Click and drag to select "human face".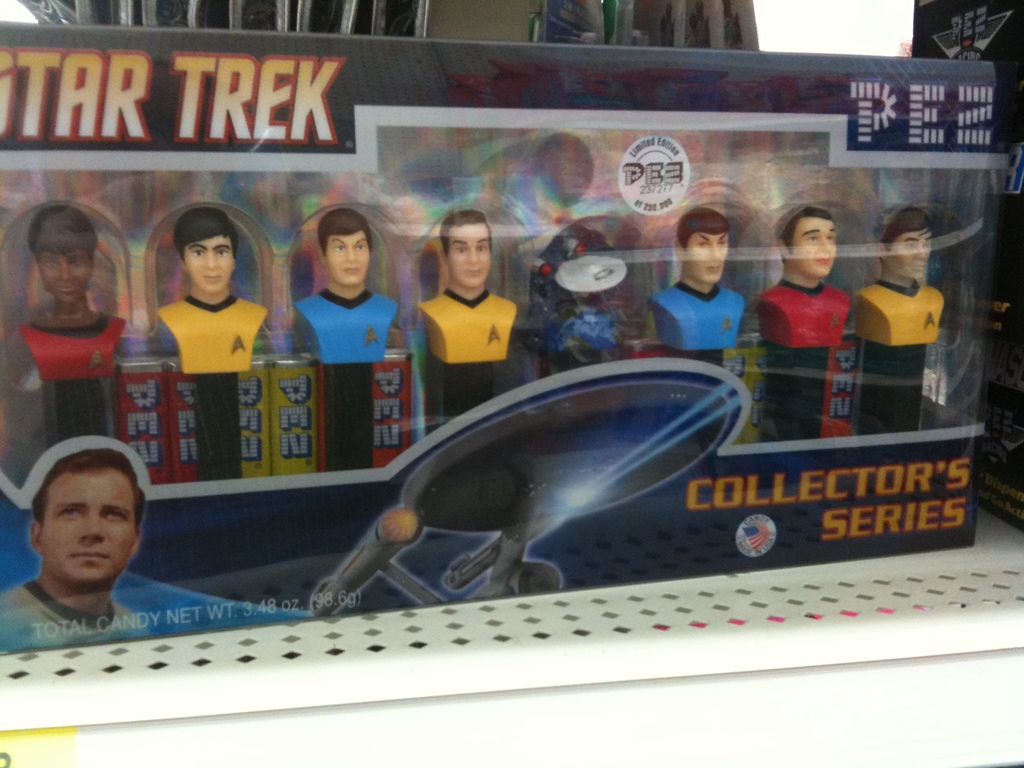
Selection: x1=883 y1=227 x2=938 y2=282.
